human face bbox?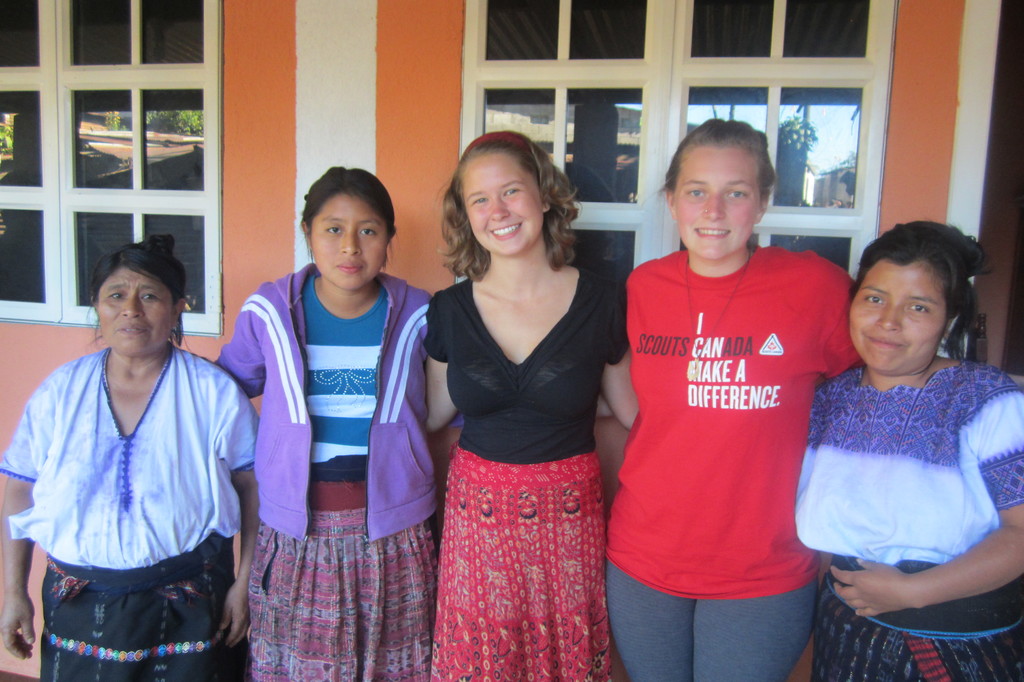
bbox=[851, 263, 940, 375]
